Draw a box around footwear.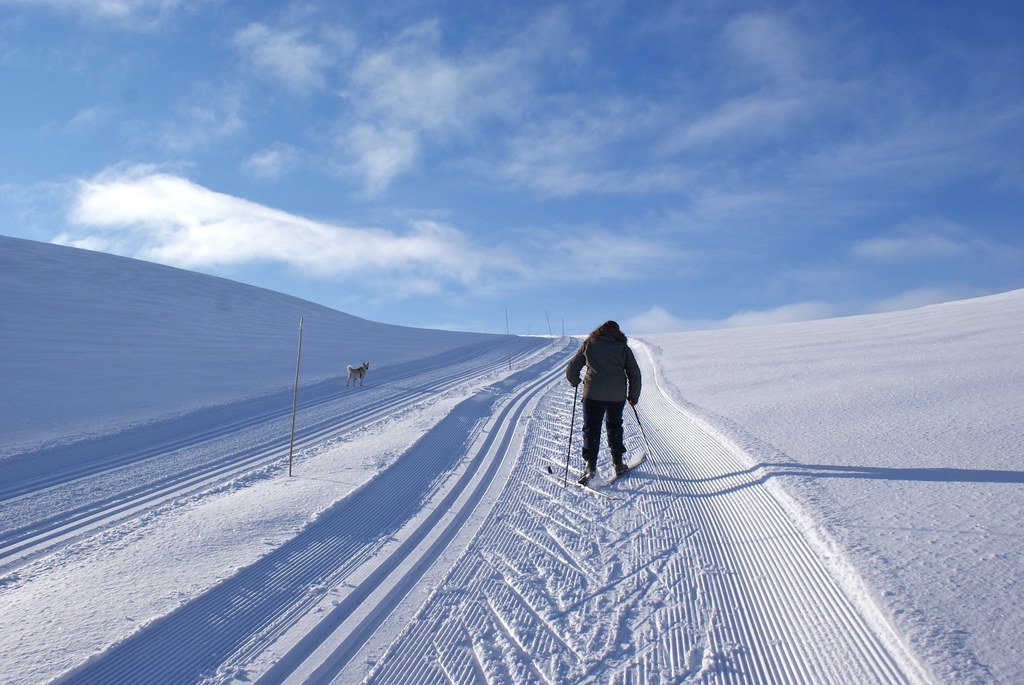
bbox(614, 460, 629, 474).
